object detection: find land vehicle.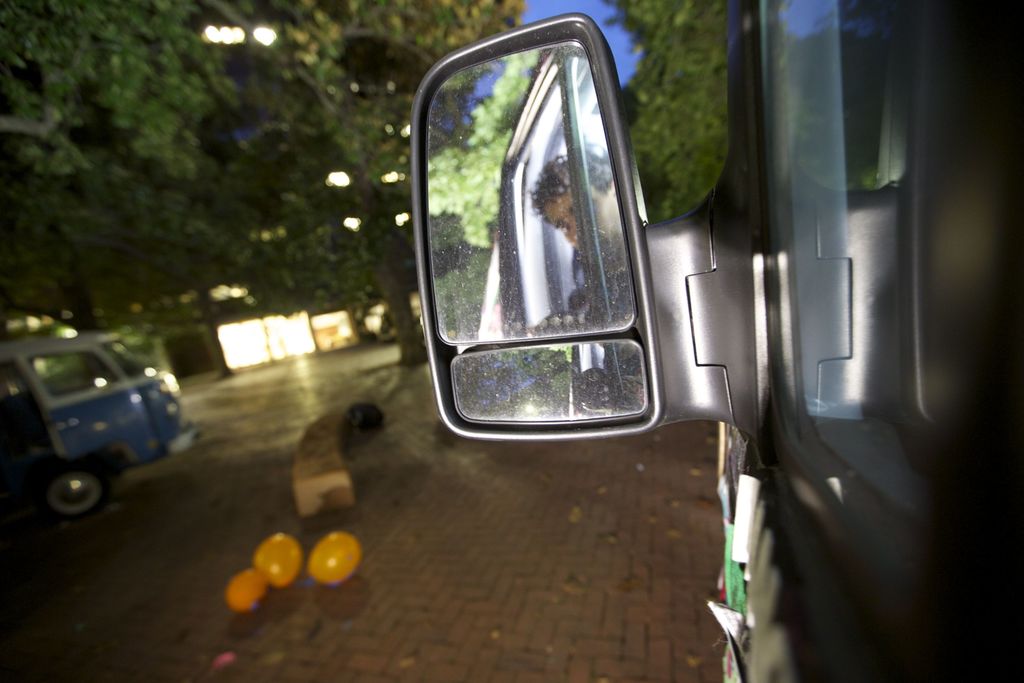
pyautogui.locateOnScreen(22, 312, 191, 536).
